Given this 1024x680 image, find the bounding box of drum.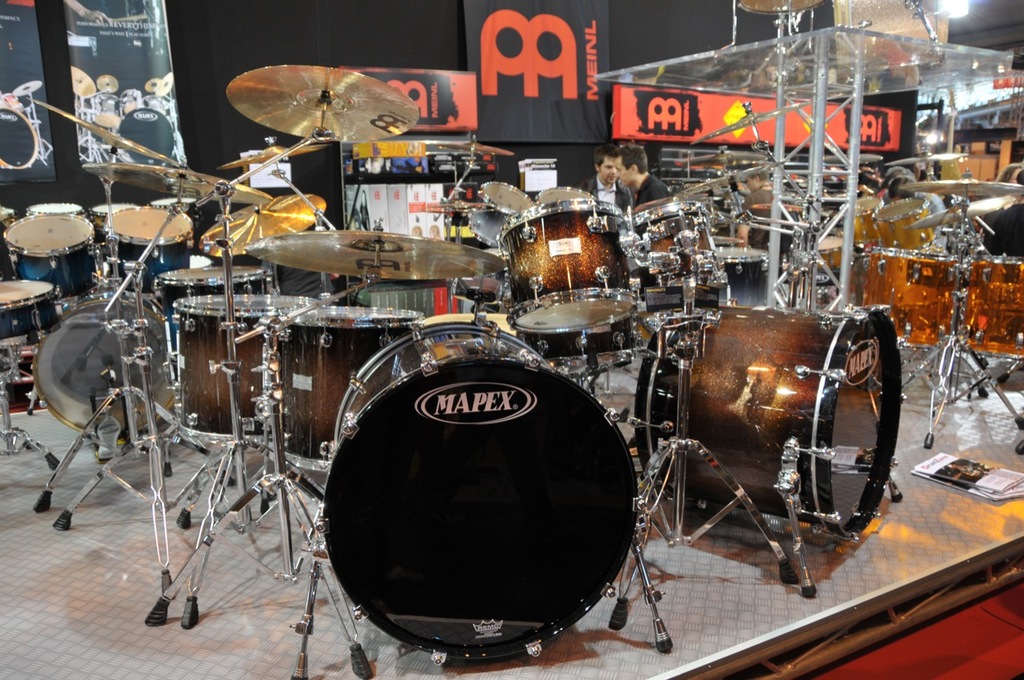
crop(628, 303, 902, 539).
